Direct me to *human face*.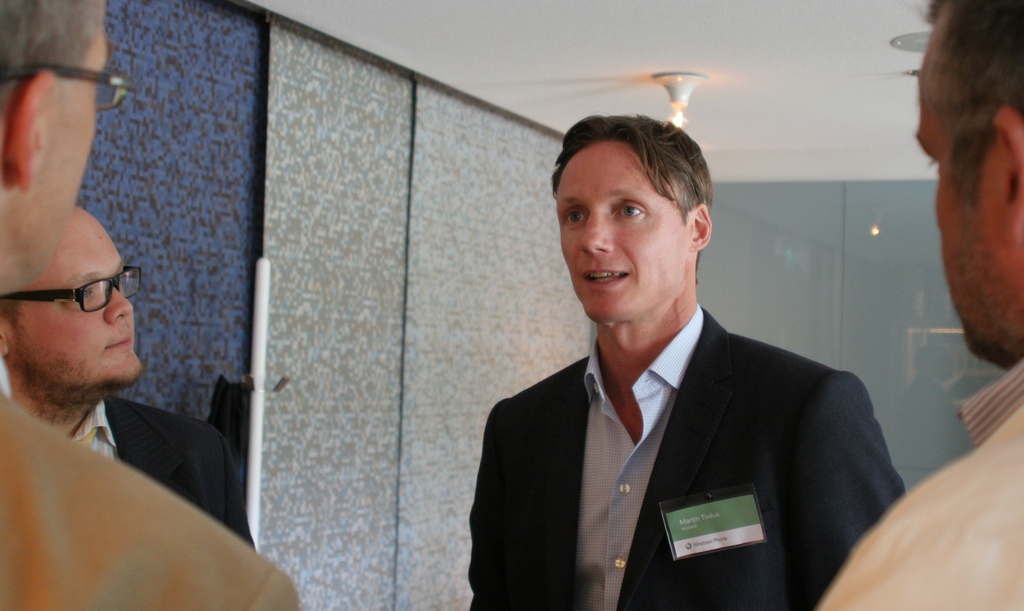
Direction: (x1=3, y1=210, x2=143, y2=396).
